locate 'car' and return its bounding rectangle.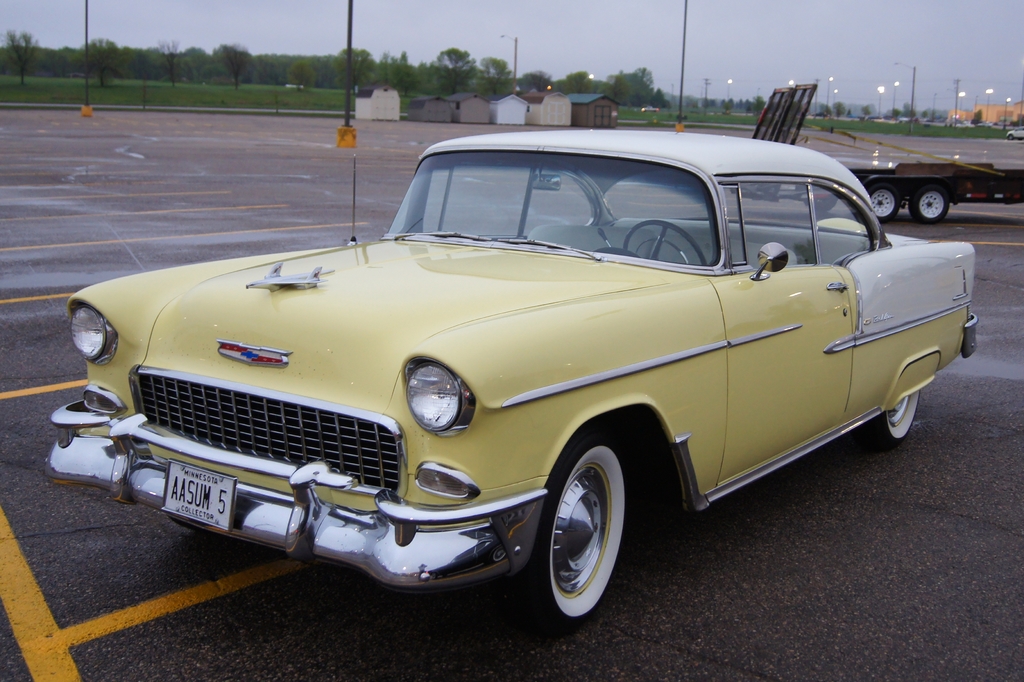
1005:125:1023:141.
